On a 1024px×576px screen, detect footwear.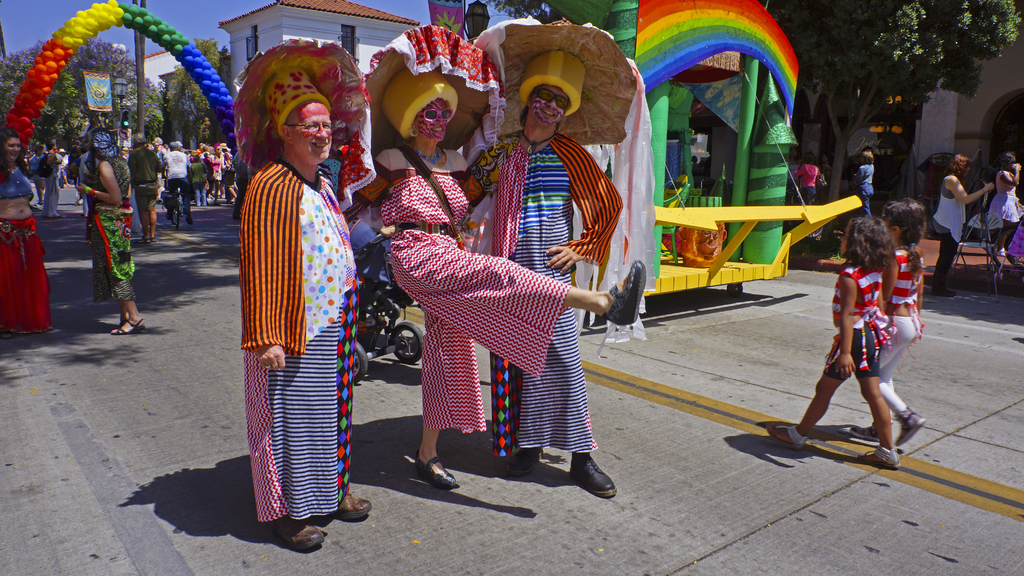
[760, 424, 804, 448].
